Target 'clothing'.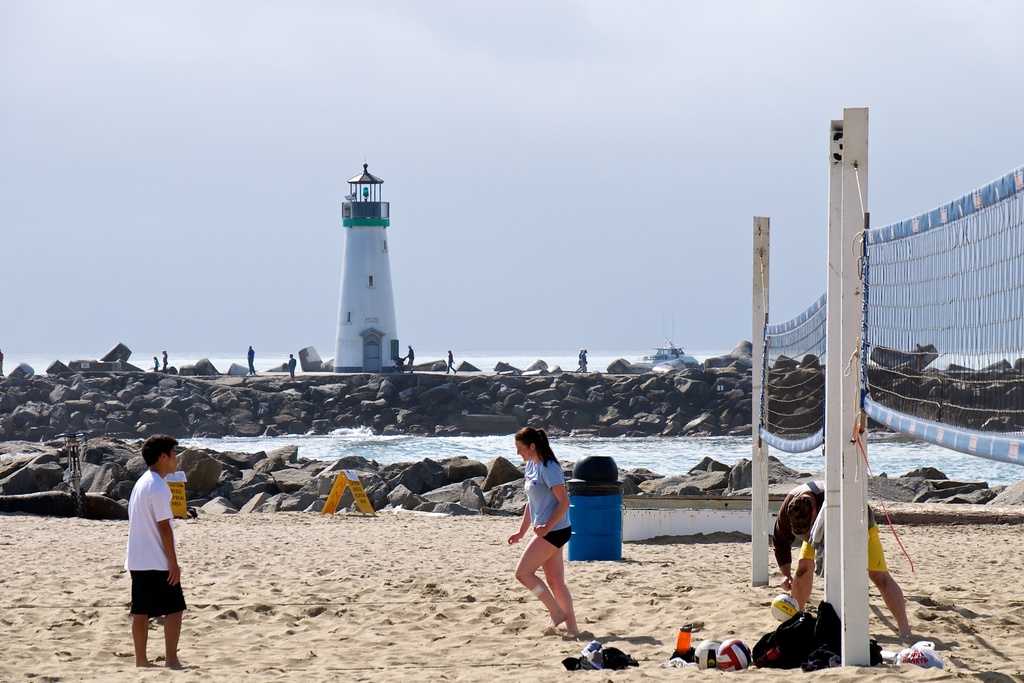
Target region: 522 461 572 546.
